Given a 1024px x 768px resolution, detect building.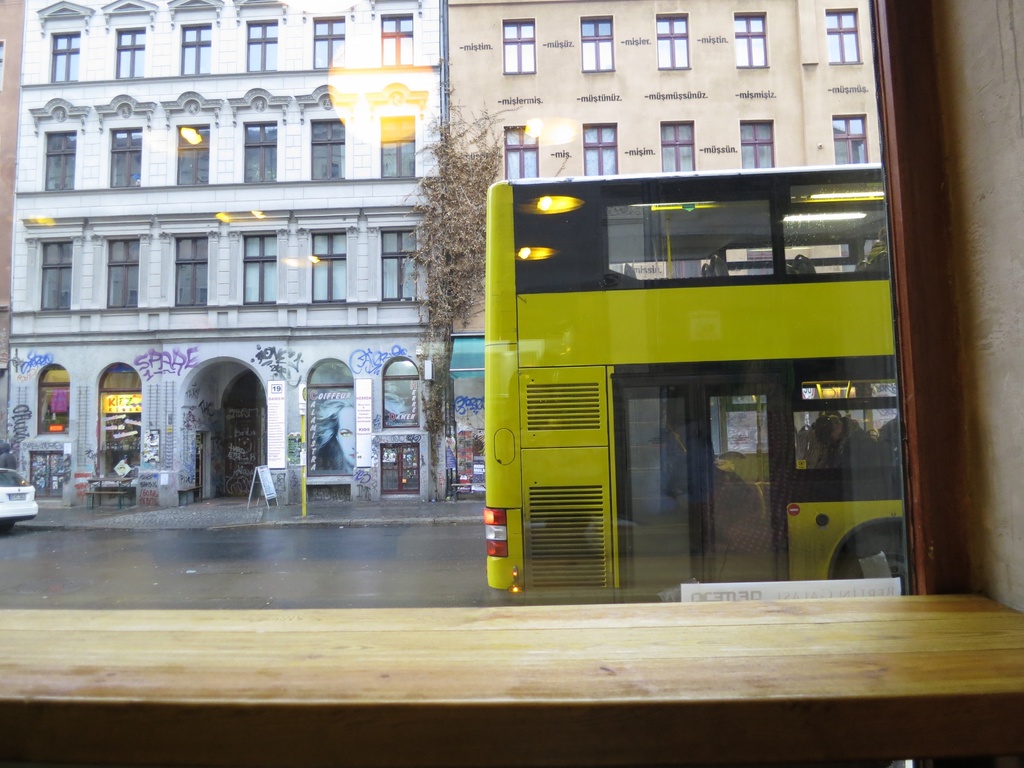
(0, 0, 883, 509).
